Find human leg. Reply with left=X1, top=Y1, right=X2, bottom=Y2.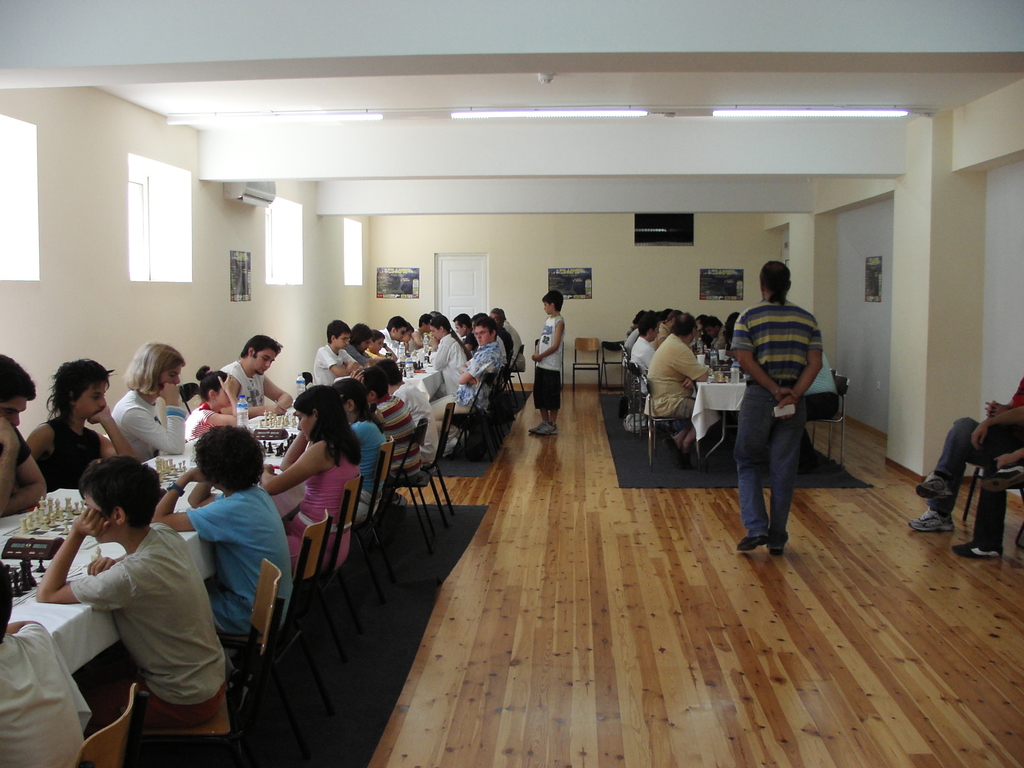
left=950, top=467, right=1020, bottom=559.
